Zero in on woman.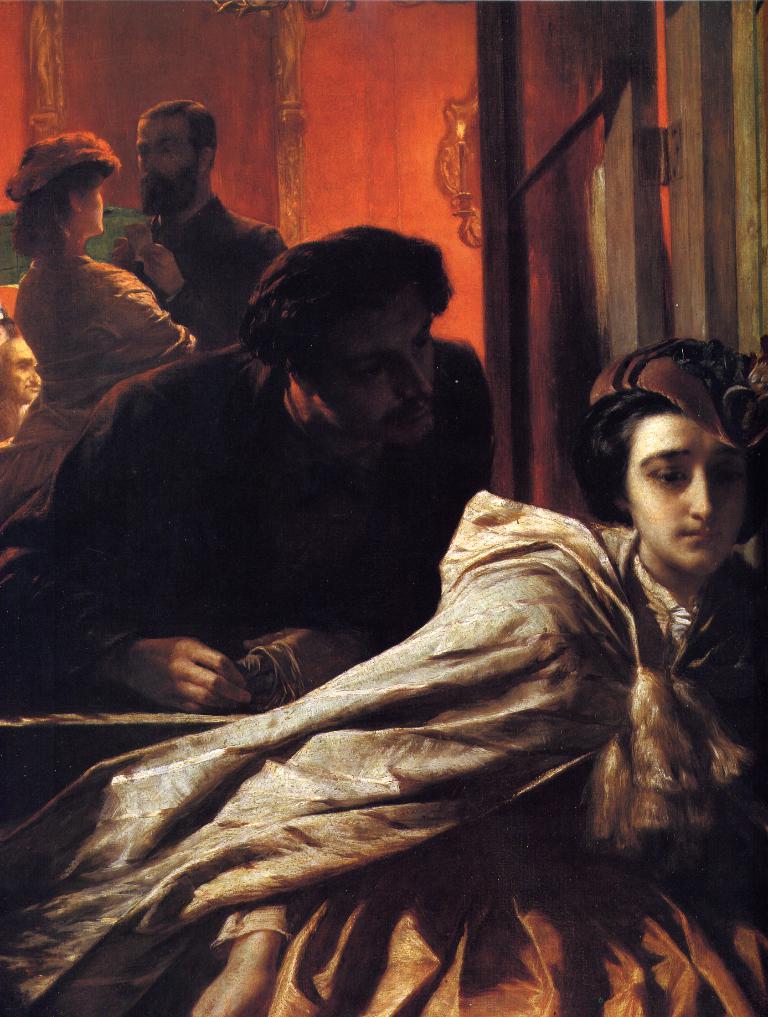
Zeroed in: left=0, top=127, right=197, bottom=547.
